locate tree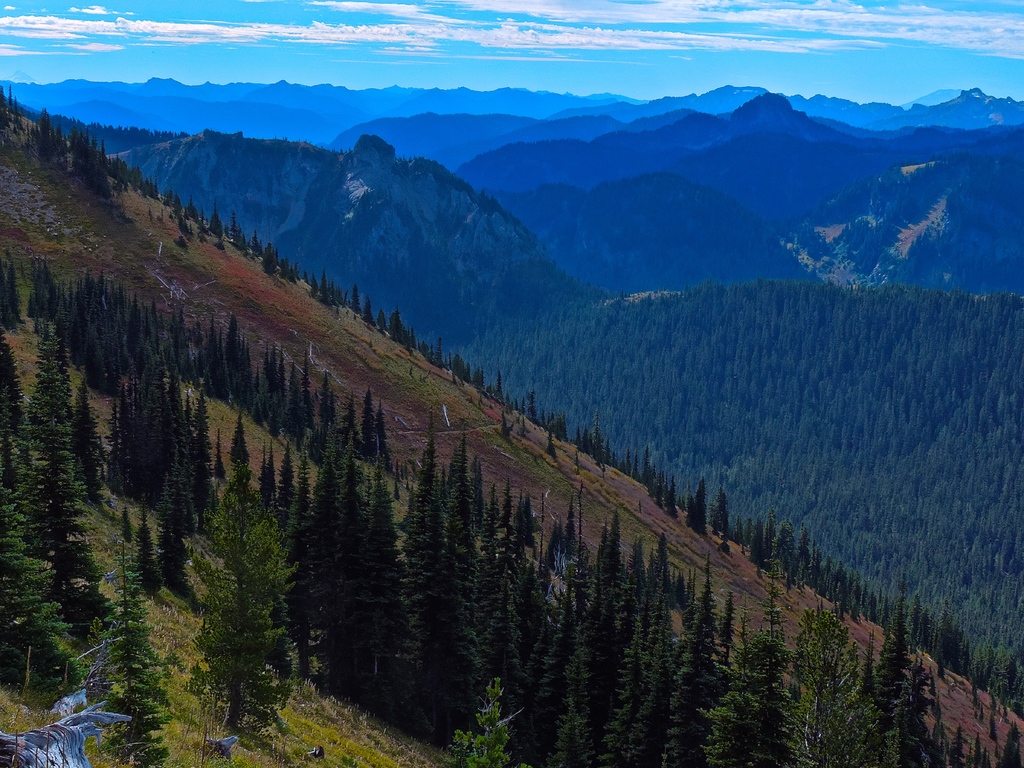
rect(376, 303, 397, 335)
